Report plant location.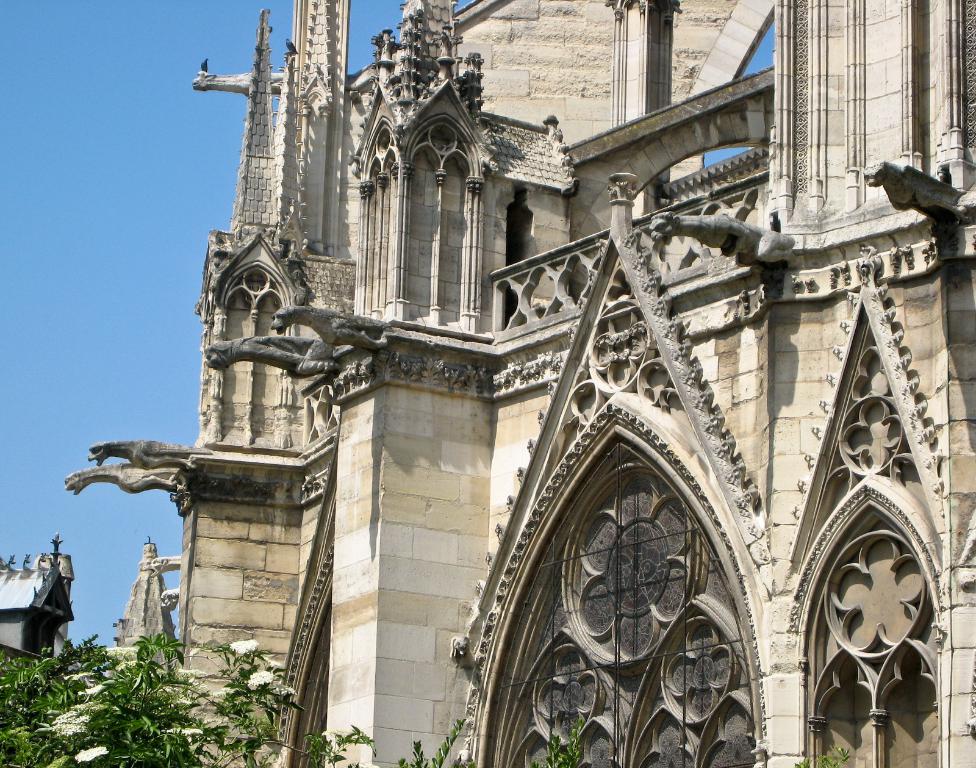
Report: box=[397, 714, 474, 767].
